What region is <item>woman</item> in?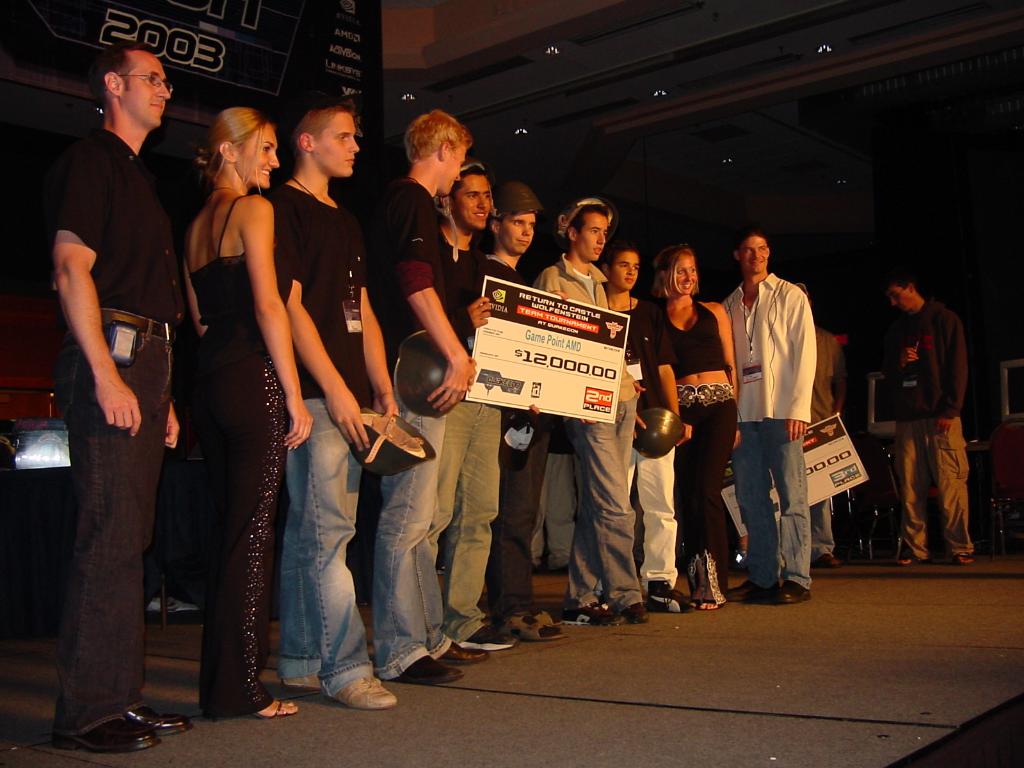
177,104,313,715.
